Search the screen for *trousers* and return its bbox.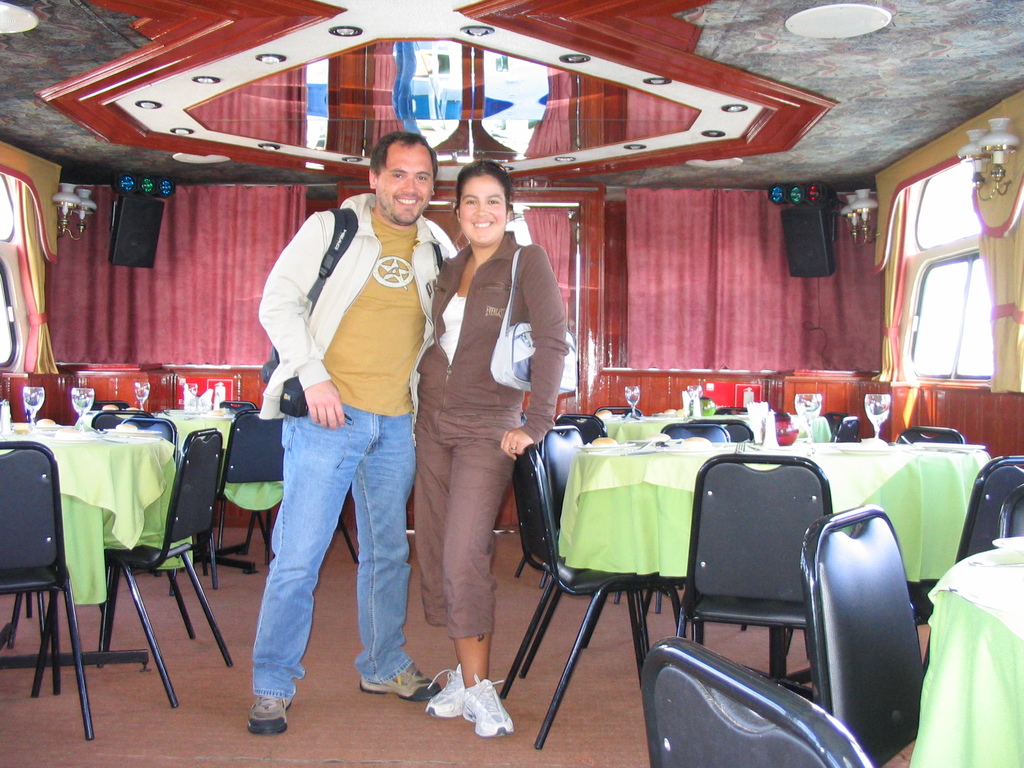
Found: [left=250, top=403, right=419, bottom=700].
